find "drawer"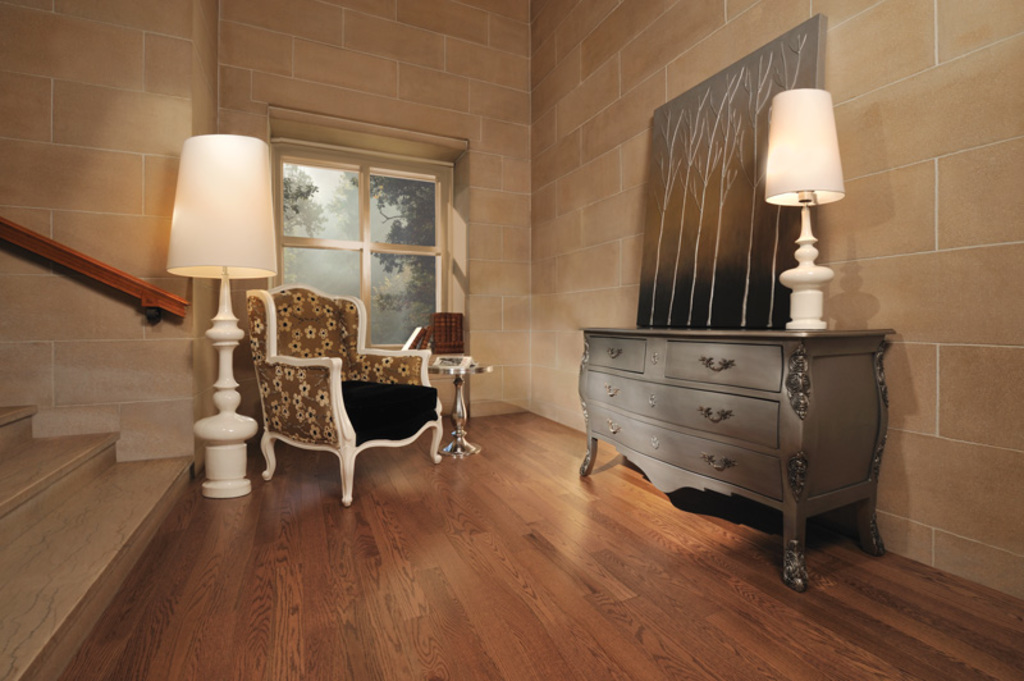
locate(585, 337, 649, 373)
